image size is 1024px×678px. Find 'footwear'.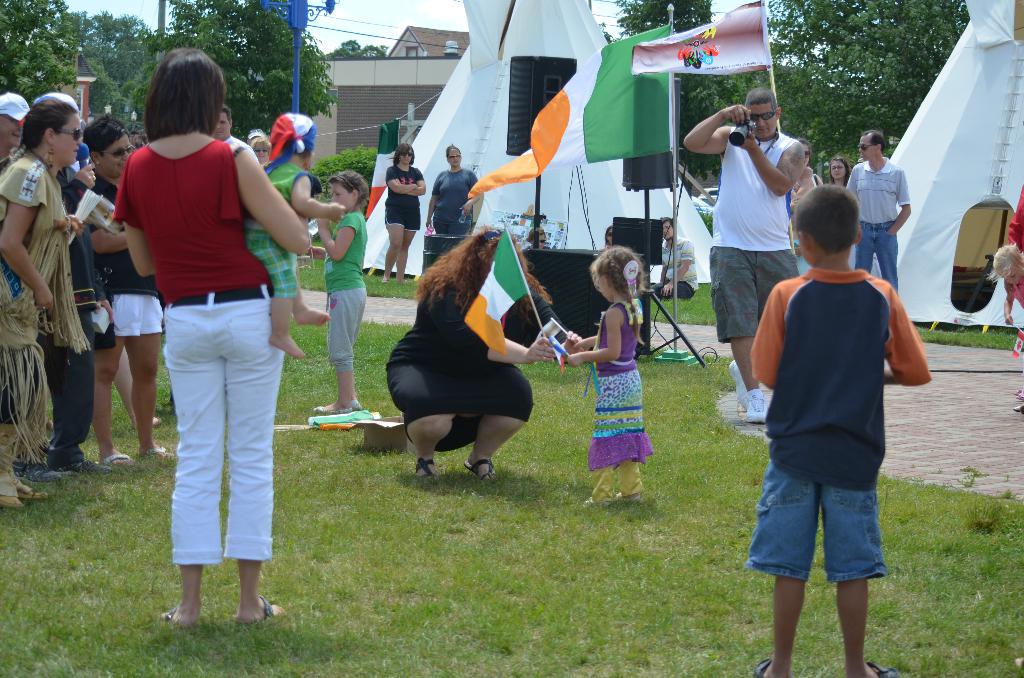
<bbox>462, 458, 499, 481</bbox>.
